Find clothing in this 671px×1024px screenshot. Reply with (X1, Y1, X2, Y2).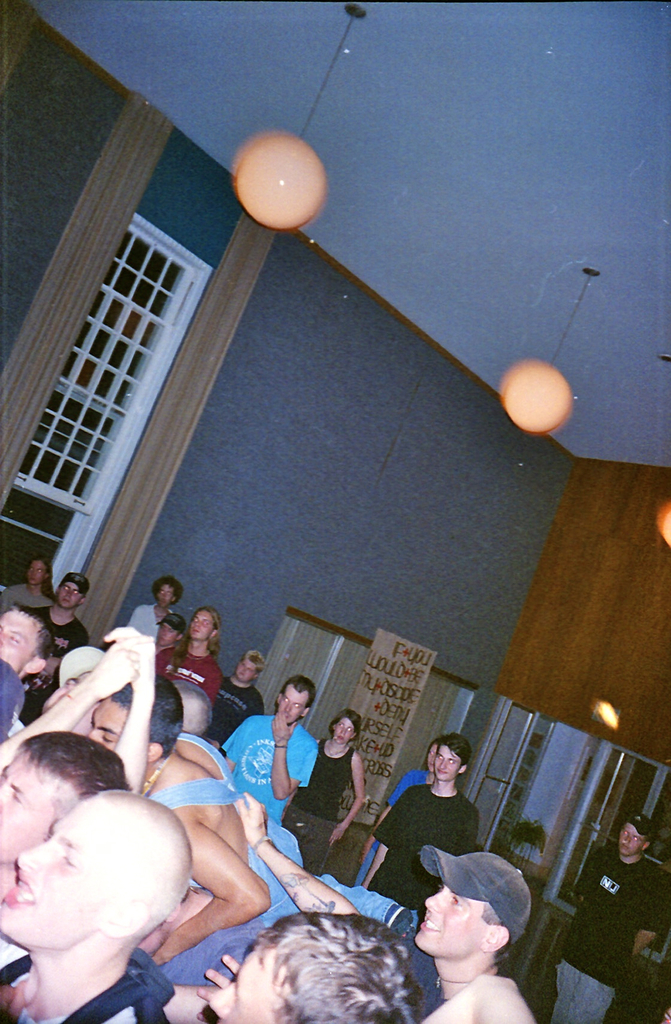
(214, 720, 307, 836).
